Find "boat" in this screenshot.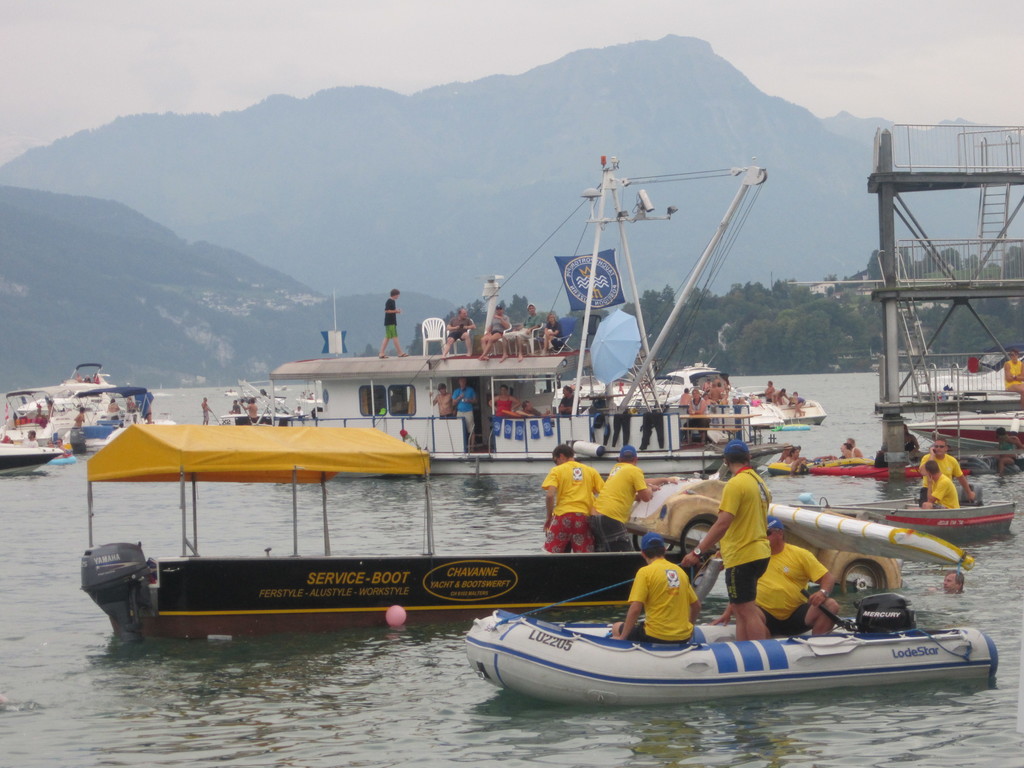
The bounding box for "boat" is <bbox>0, 356, 119, 460</bbox>.
